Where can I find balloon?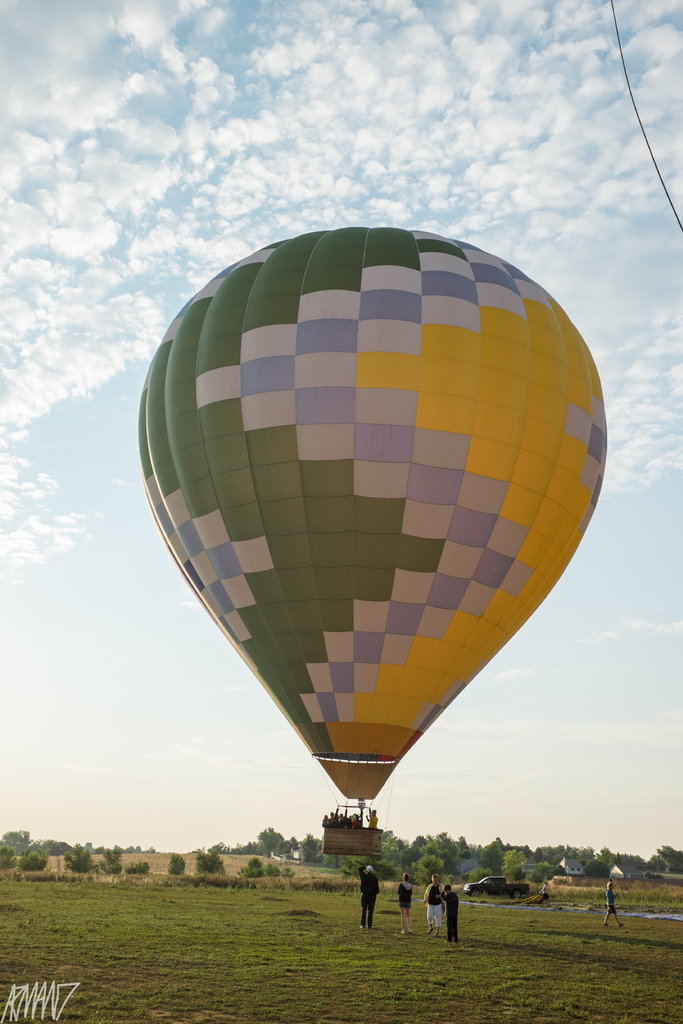
You can find it at 131/225/607/802.
